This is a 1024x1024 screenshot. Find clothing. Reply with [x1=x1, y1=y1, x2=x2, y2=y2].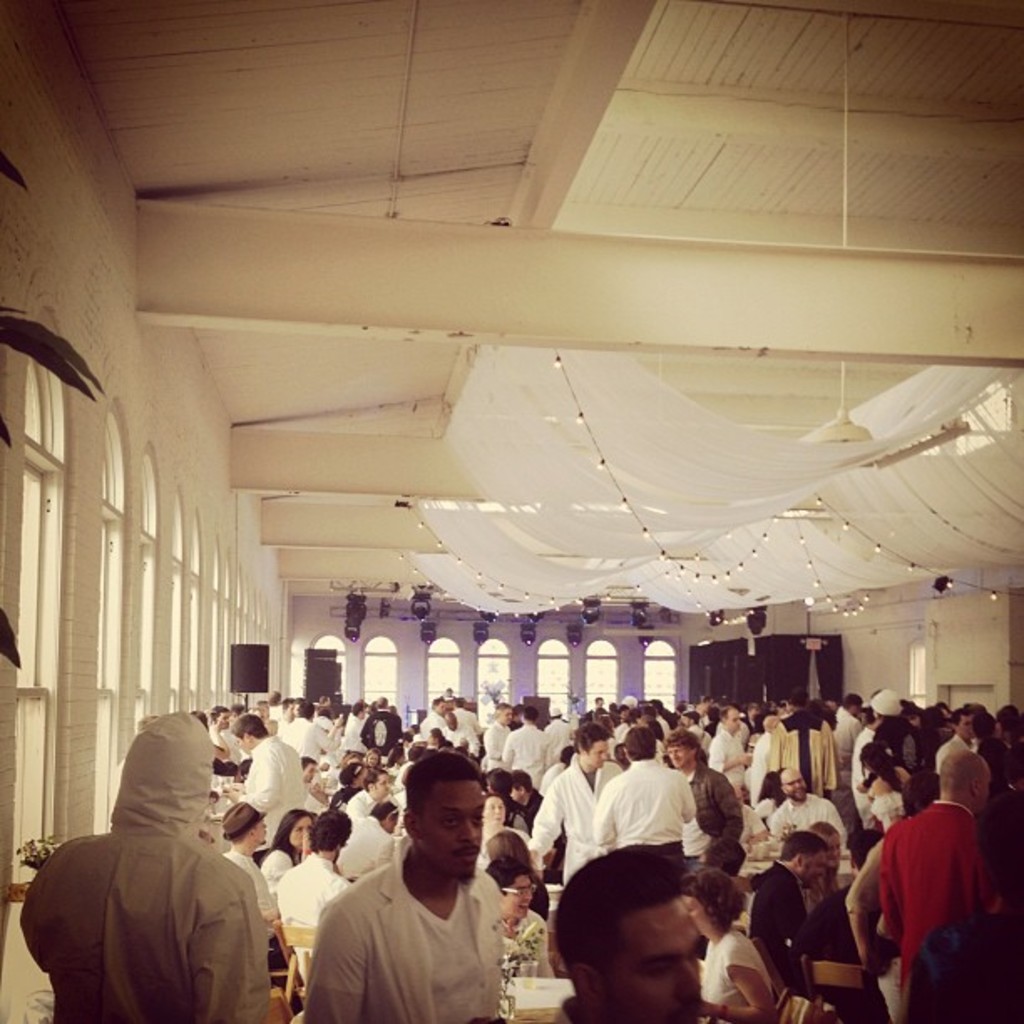
[x1=211, y1=850, x2=281, y2=934].
